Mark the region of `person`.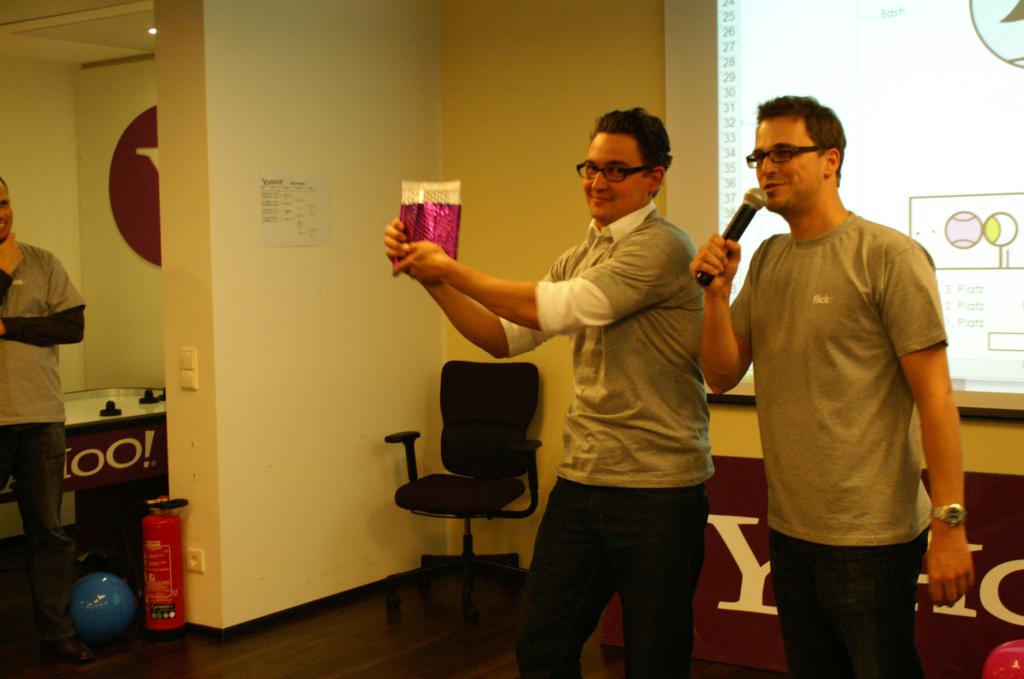
Region: select_region(0, 177, 88, 547).
